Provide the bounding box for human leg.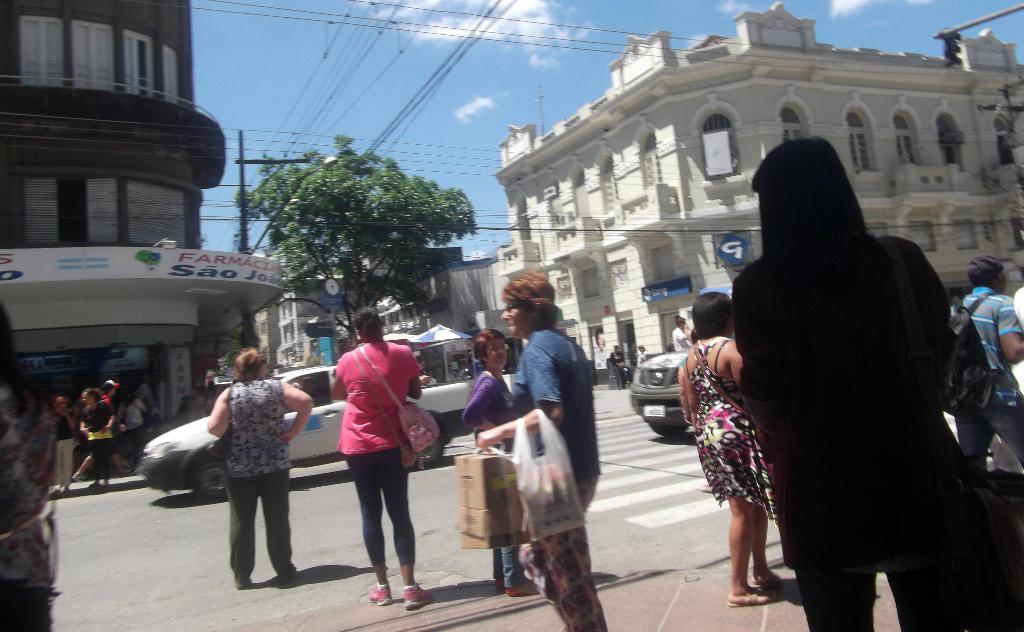
[x1=232, y1=471, x2=252, y2=583].
